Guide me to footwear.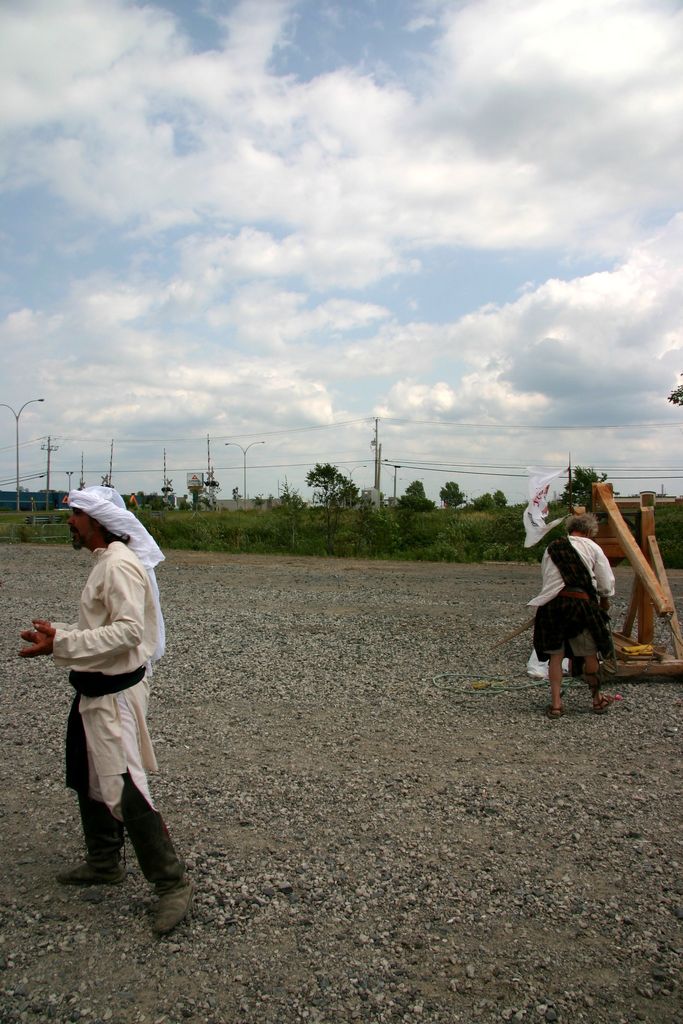
Guidance: left=547, top=702, right=566, bottom=720.
